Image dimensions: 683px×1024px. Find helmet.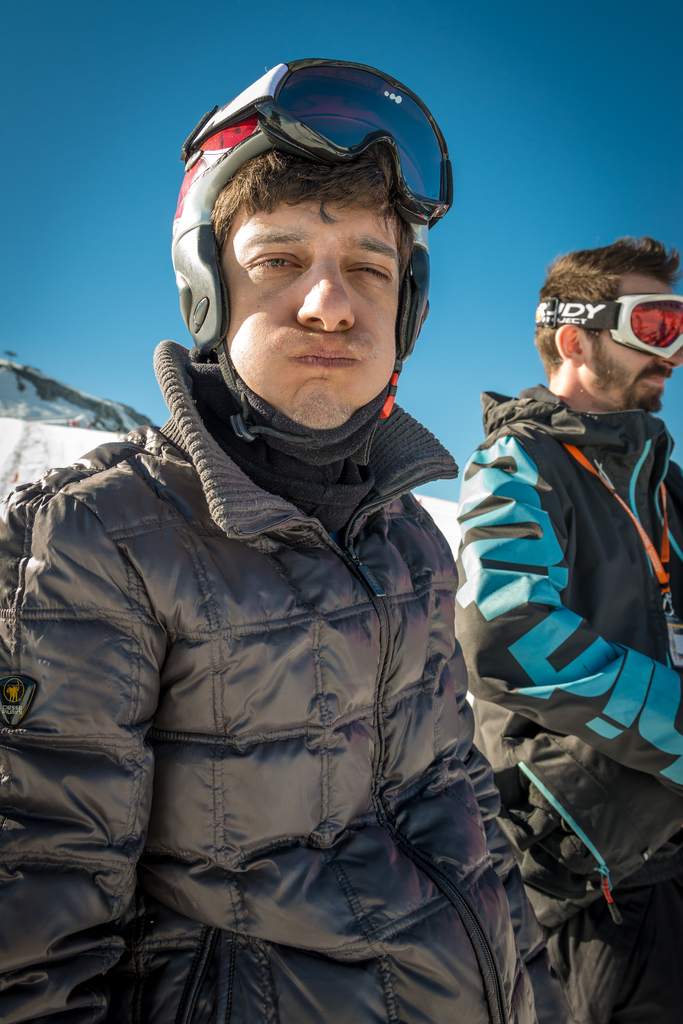
BBox(171, 109, 432, 464).
